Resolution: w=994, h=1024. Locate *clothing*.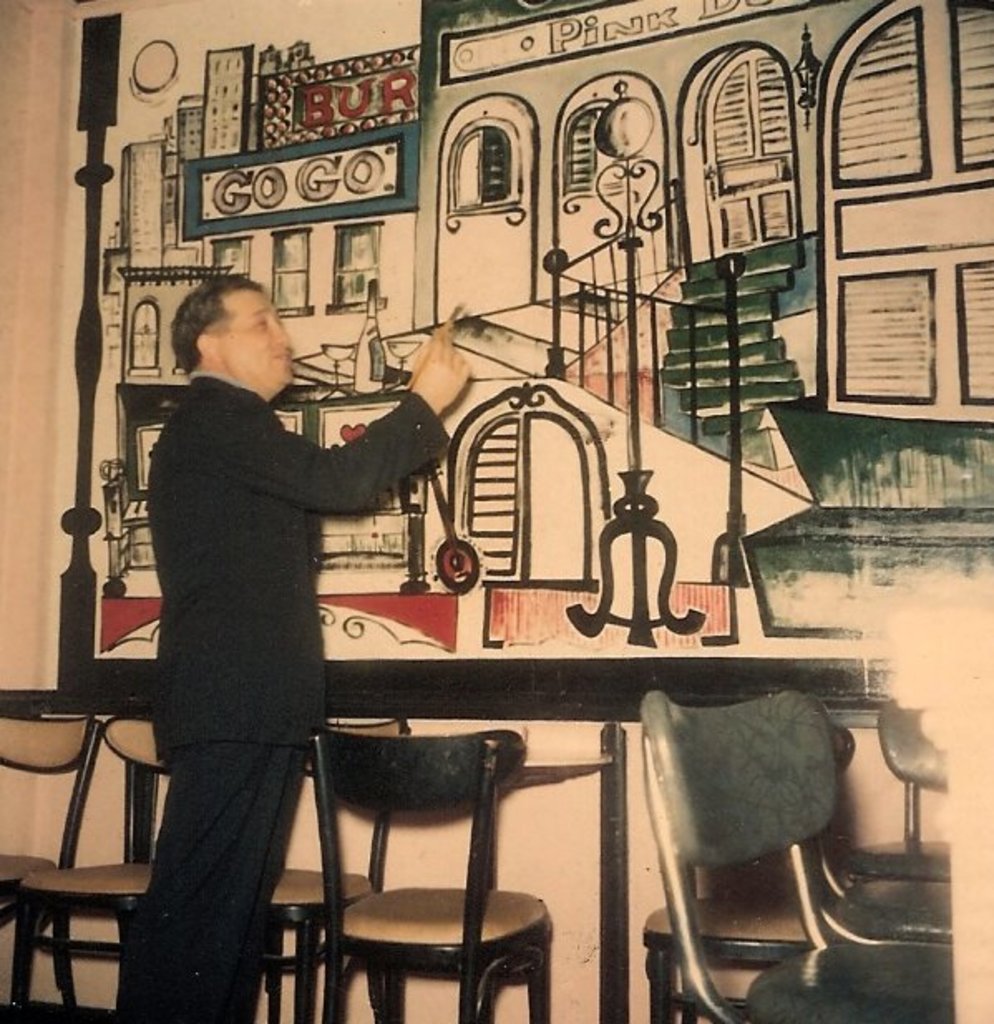
rect(115, 289, 433, 953).
